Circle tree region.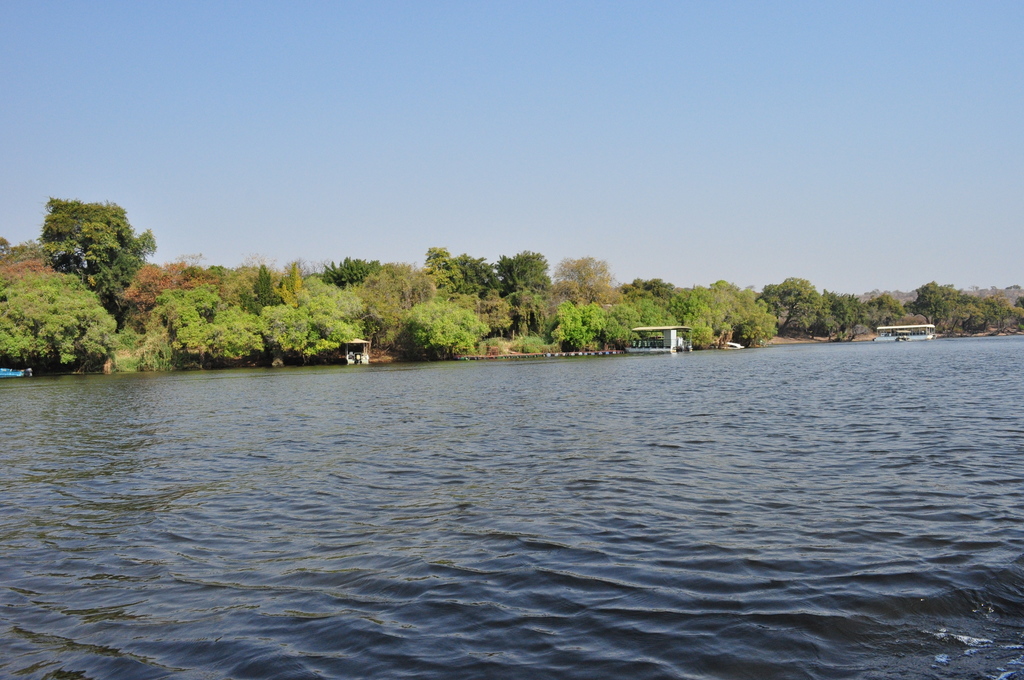
Region: box(394, 297, 497, 353).
